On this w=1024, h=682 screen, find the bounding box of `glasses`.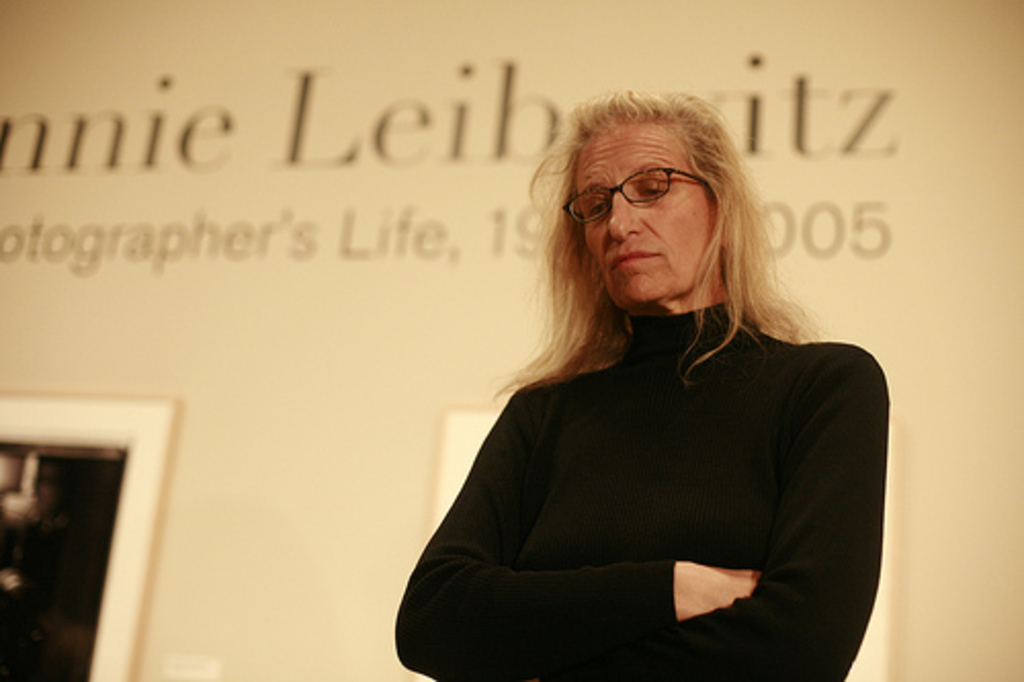
Bounding box: <box>580,164,715,217</box>.
